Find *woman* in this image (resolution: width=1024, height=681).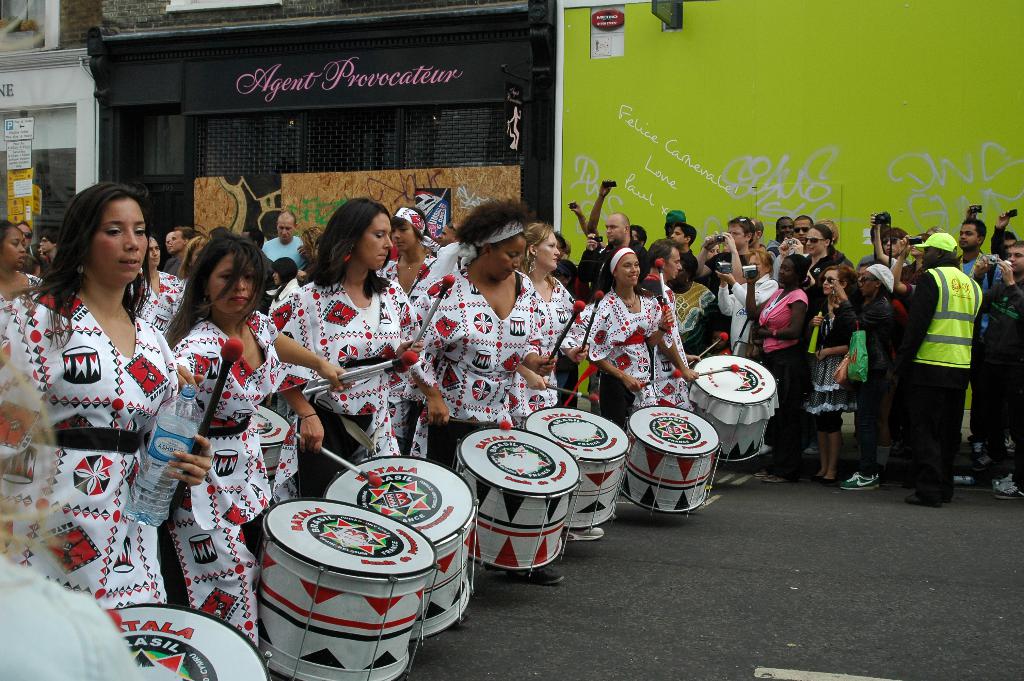
1, 224, 44, 339.
